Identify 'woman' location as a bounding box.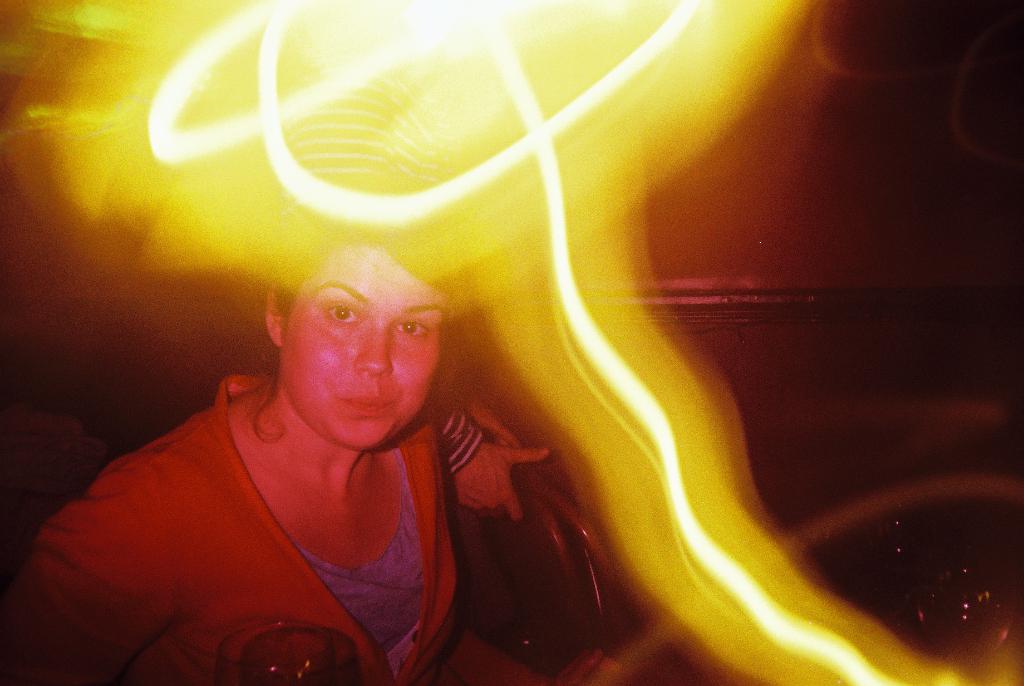
box(84, 219, 547, 675).
